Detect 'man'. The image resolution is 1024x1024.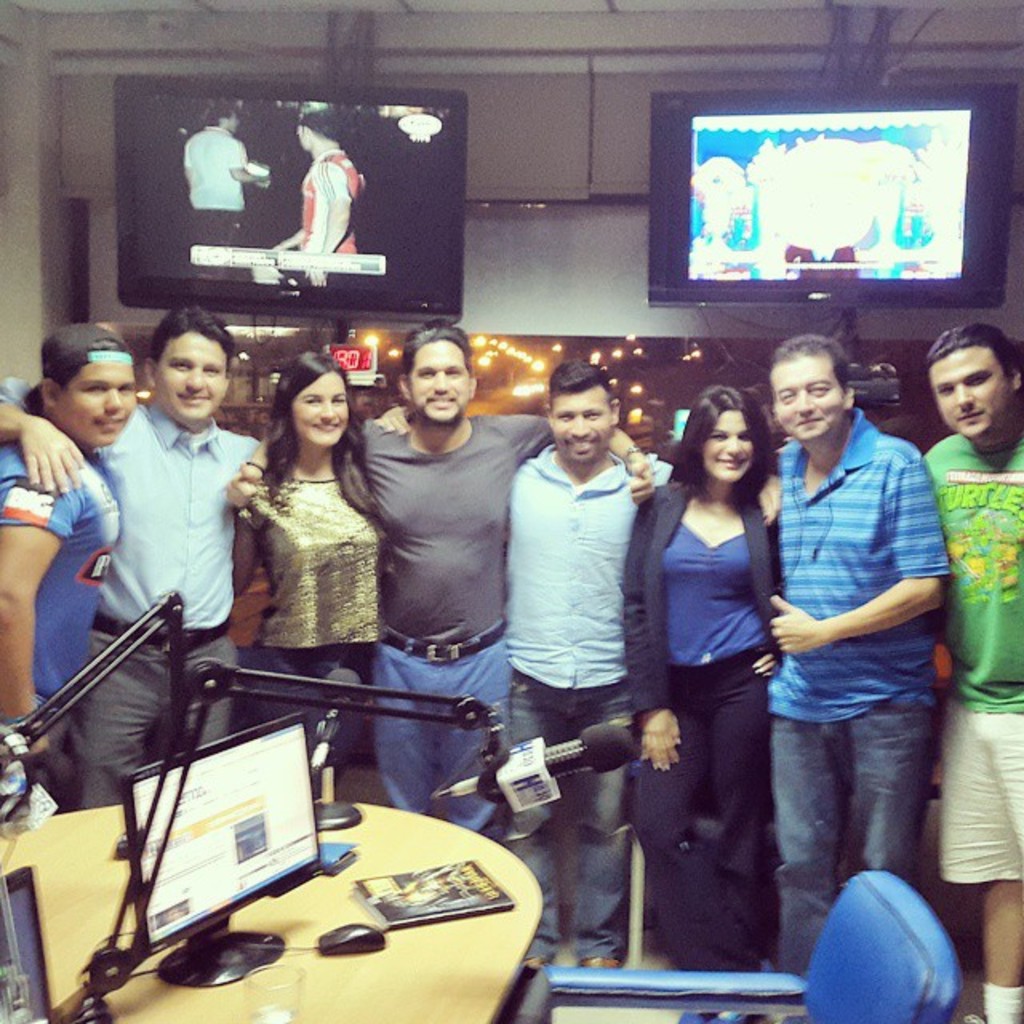
box(922, 323, 1022, 1022).
